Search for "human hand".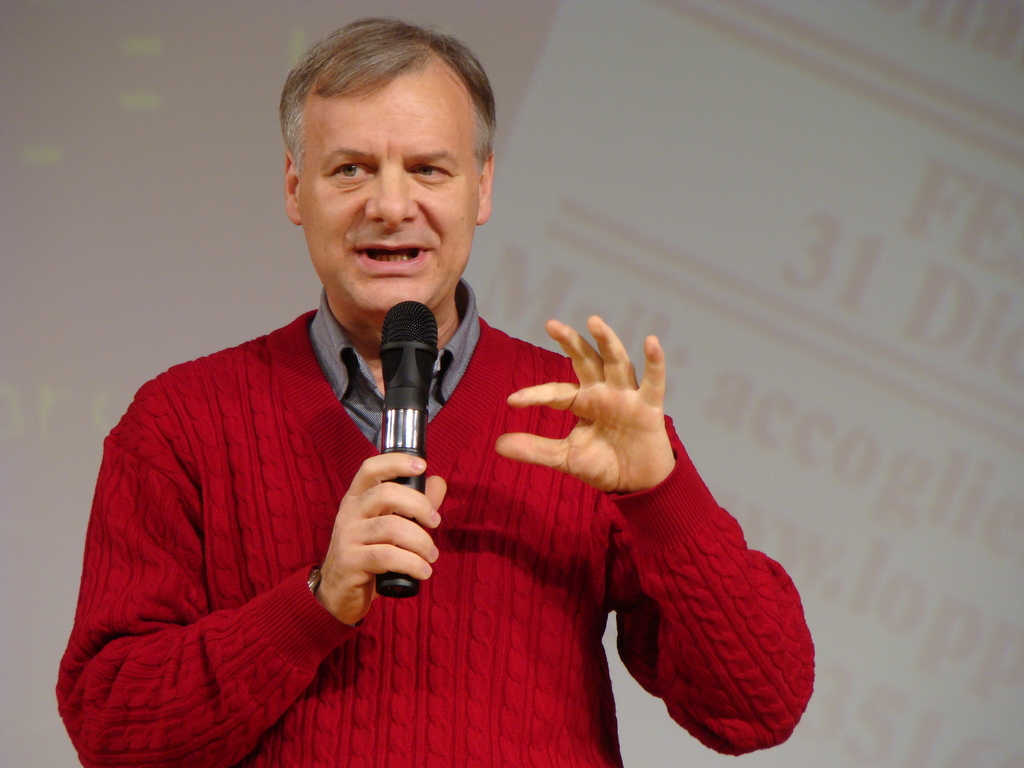
Found at (496, 314, 676, 495).
